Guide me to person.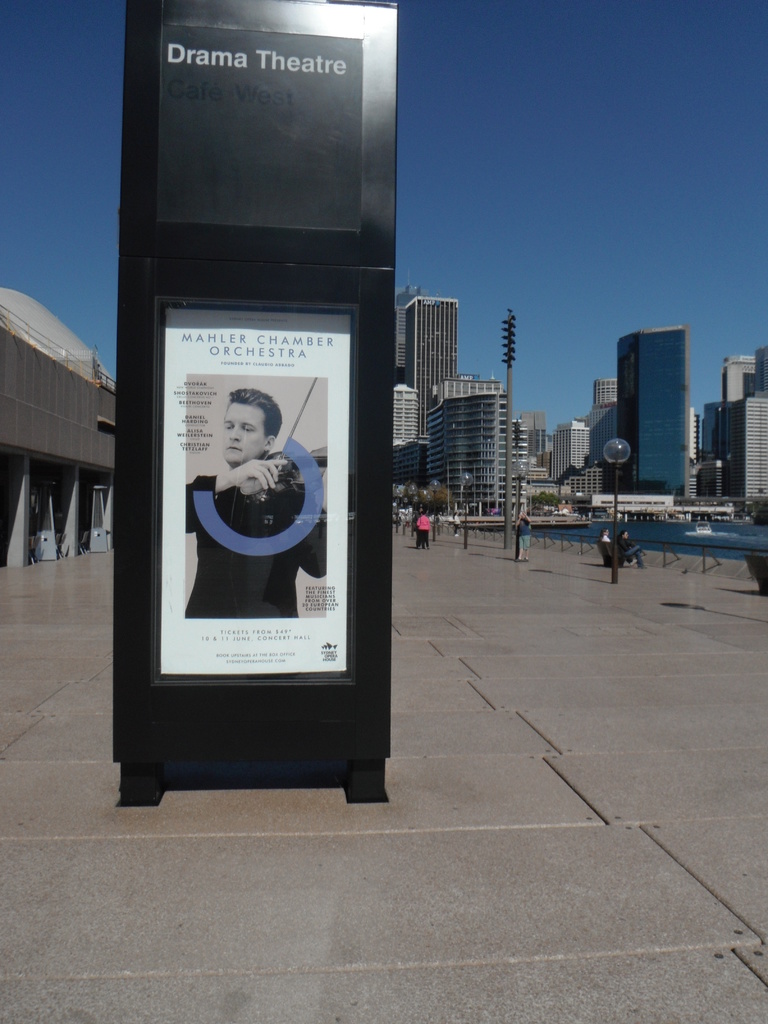
Guidance: 615:527:650:565.
